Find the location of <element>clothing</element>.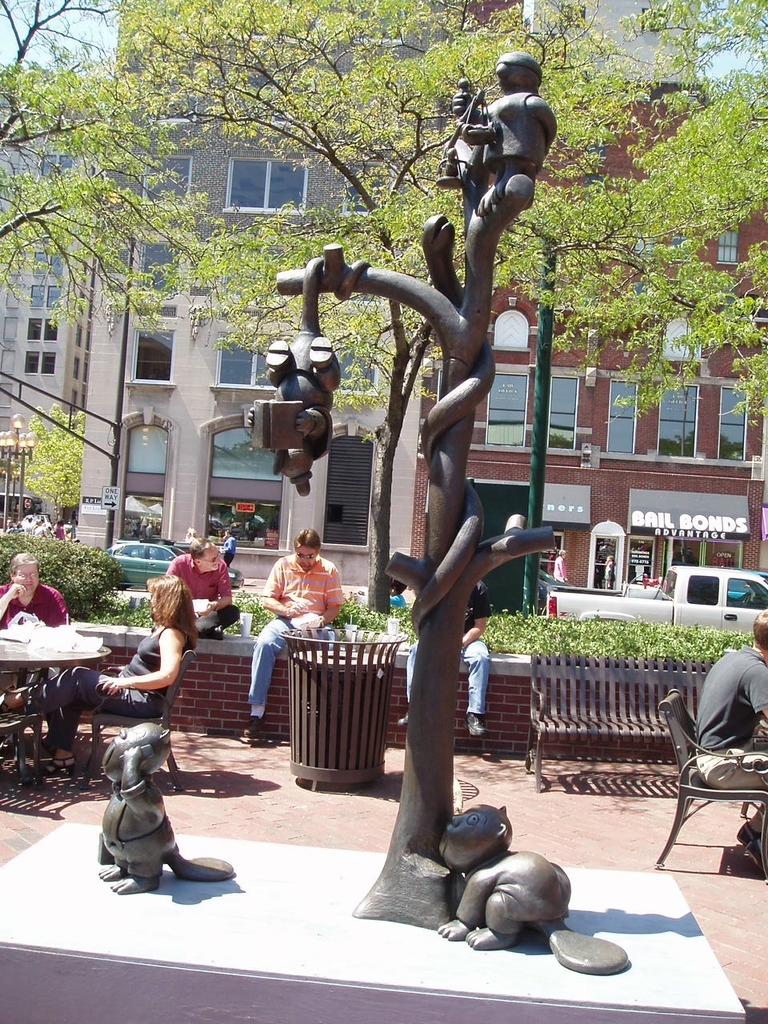
Location: x1=31, y1=520, x2=47, y2=539.
